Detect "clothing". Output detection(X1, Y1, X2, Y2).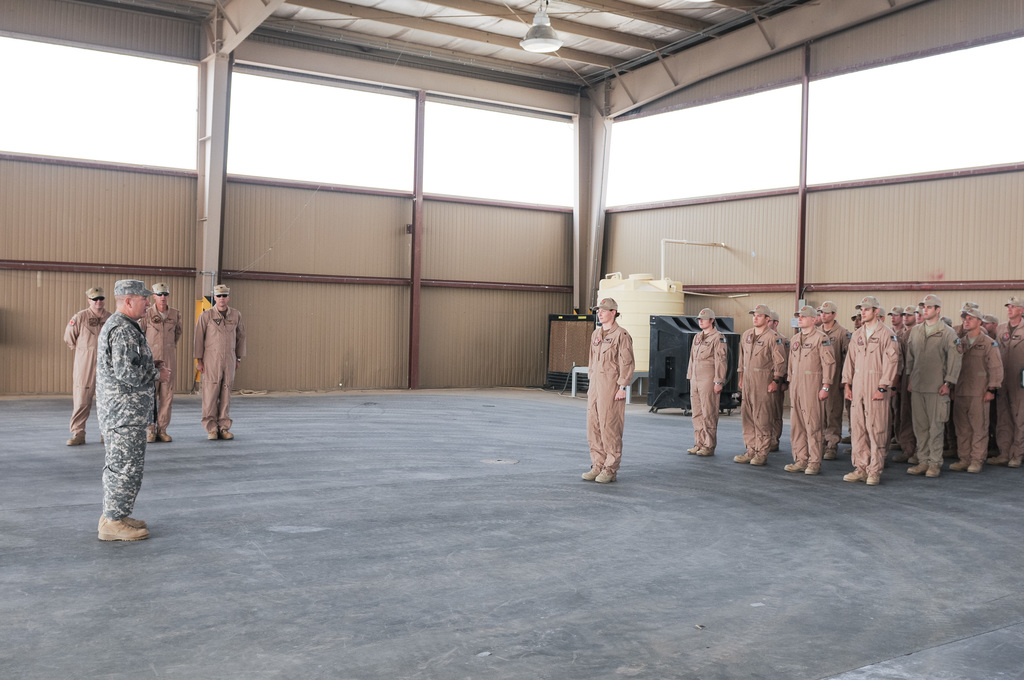
detection(194, 307, 243, 434).
